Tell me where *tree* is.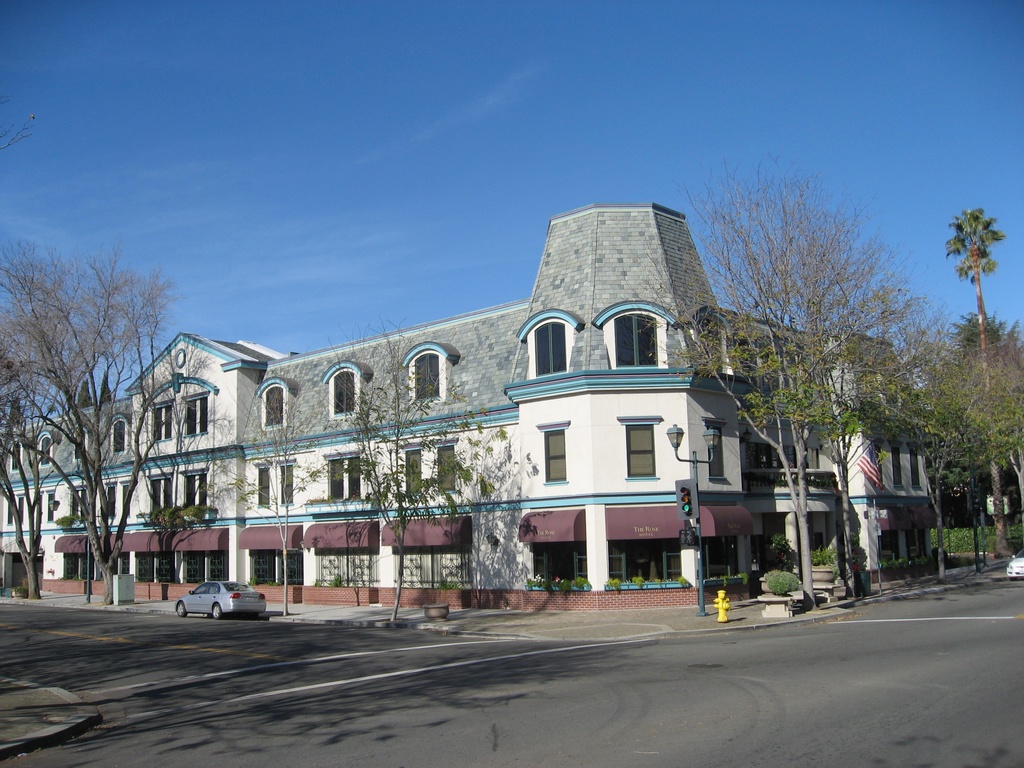
*tree* is at 328 318 510 623.
